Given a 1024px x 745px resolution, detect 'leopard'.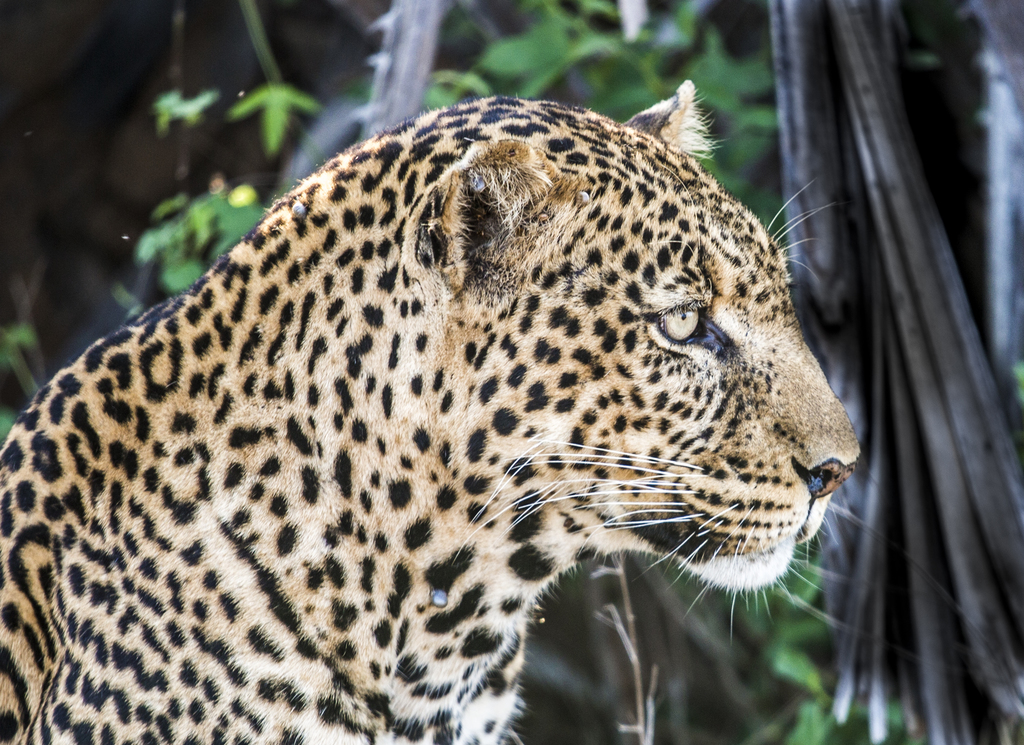
[0,83,860,744].
